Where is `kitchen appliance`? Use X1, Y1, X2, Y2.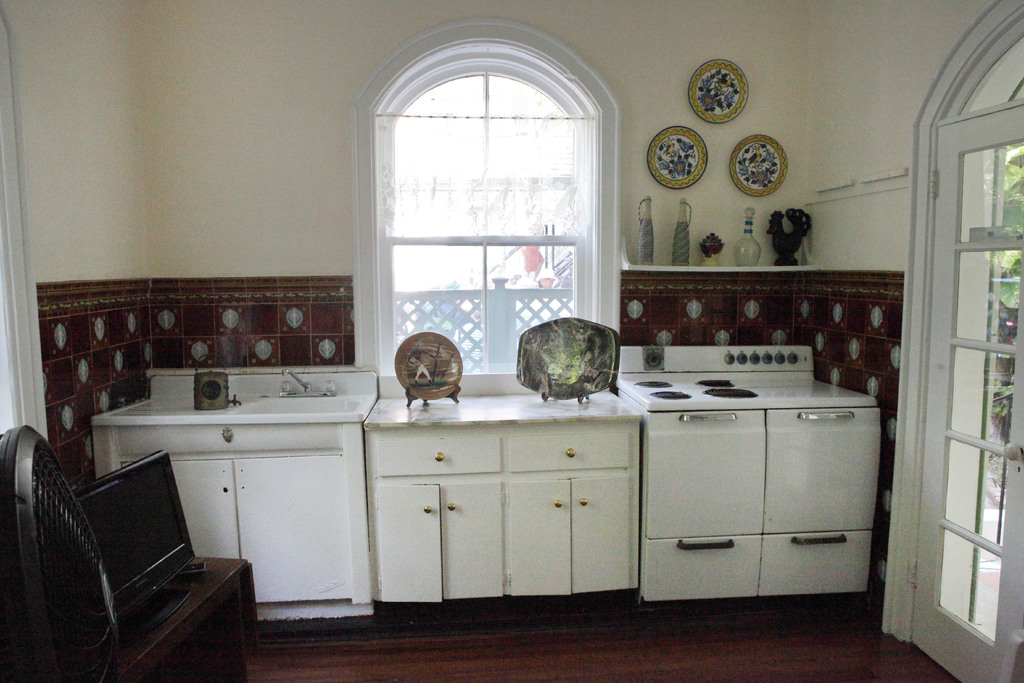
671, 193, 692, 268.
